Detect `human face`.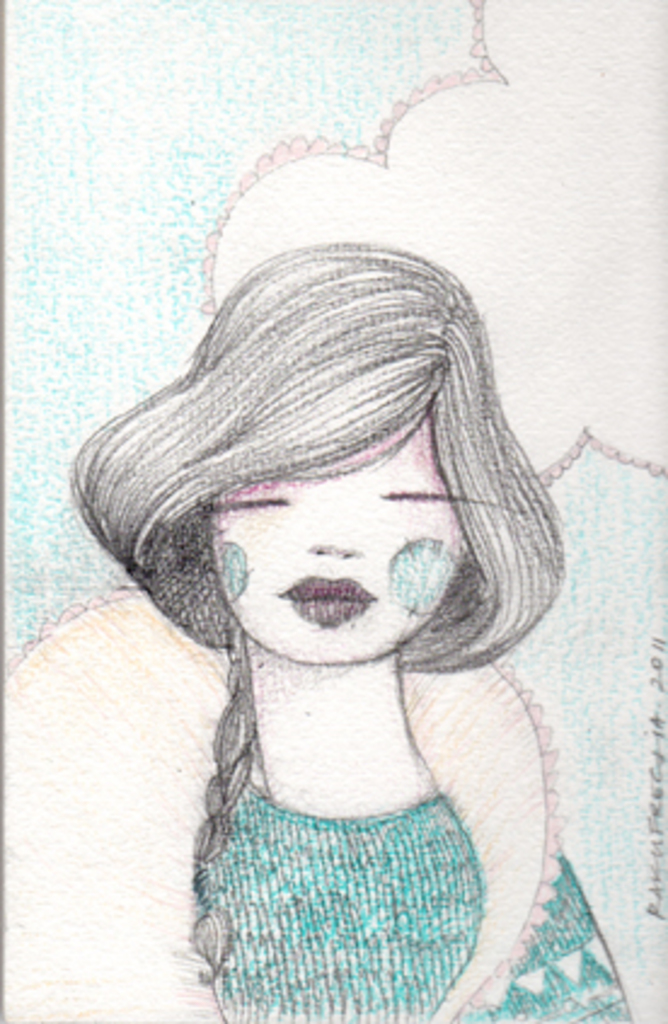
Detected at 194:402:484:654.
